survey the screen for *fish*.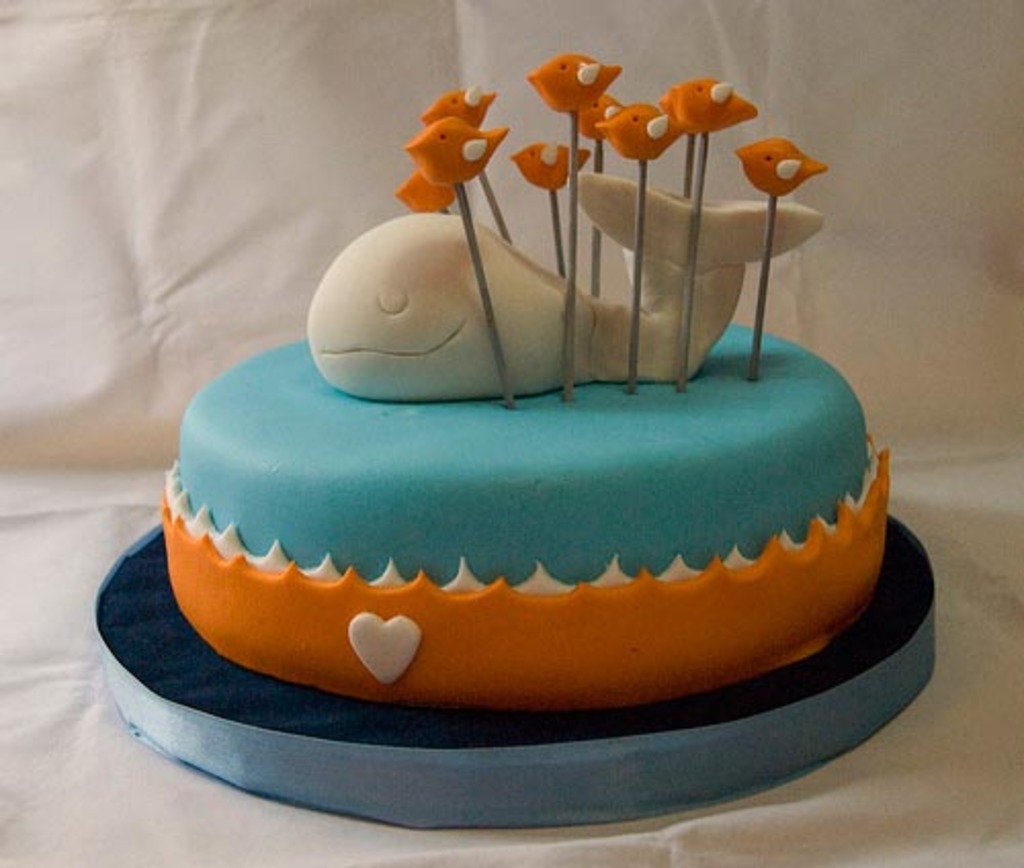
Survey found: [left=565, top=88, right=621, bottom=135].
